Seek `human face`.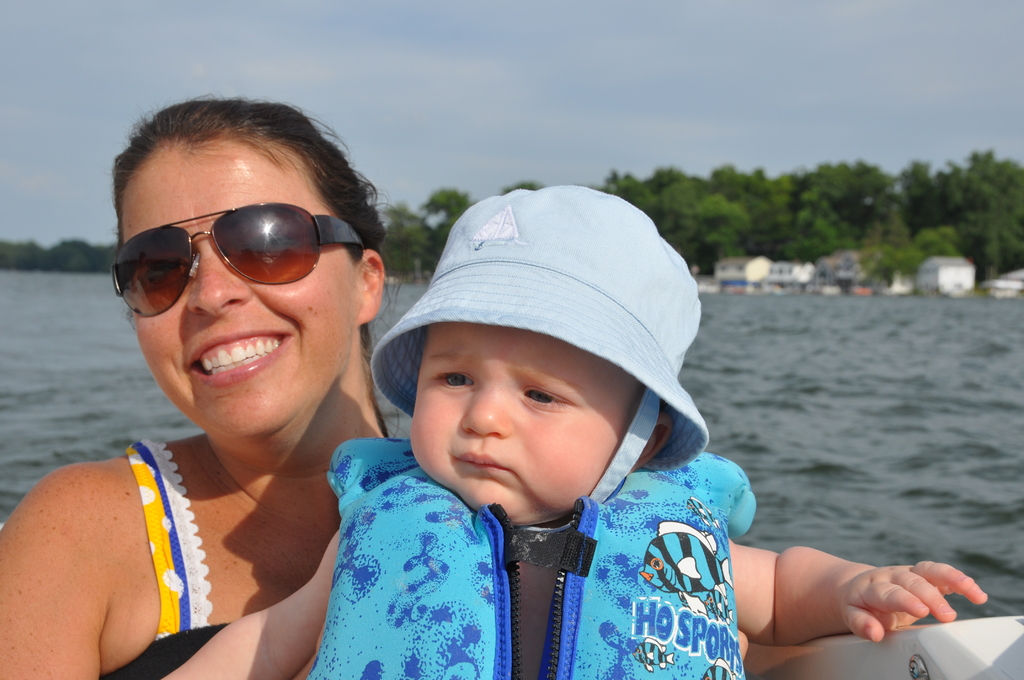
x1=121, y1=143, x2=360, y2=432.
